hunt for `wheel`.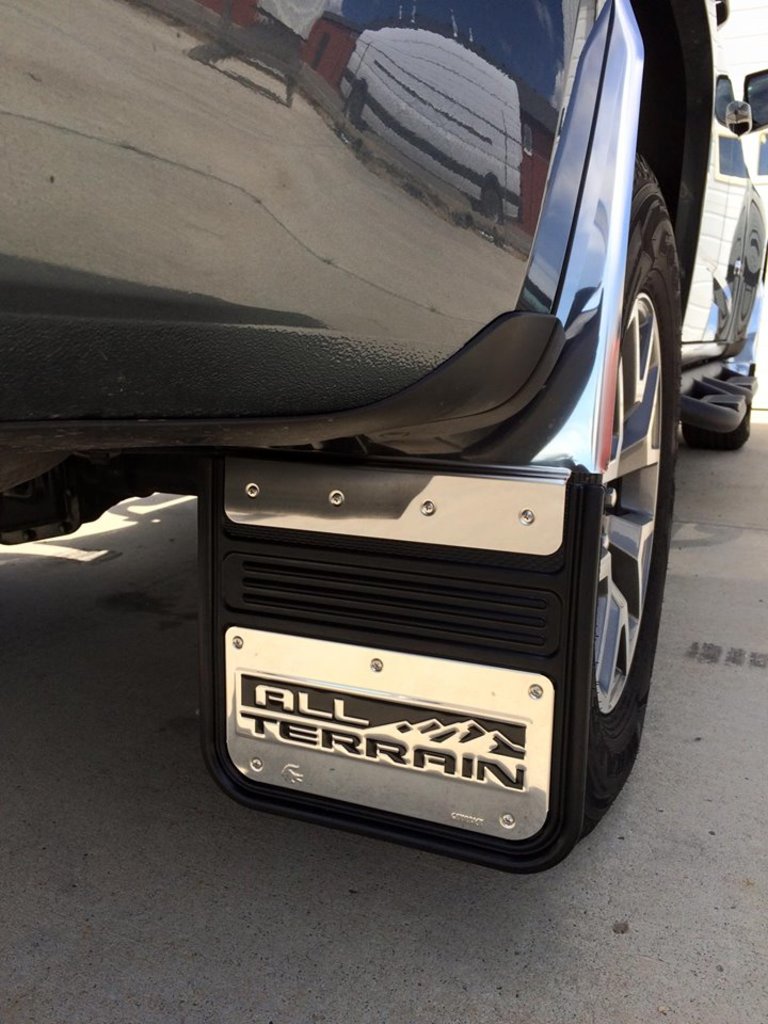
Hunted down at l=683, t=291, r=759, b=457.
